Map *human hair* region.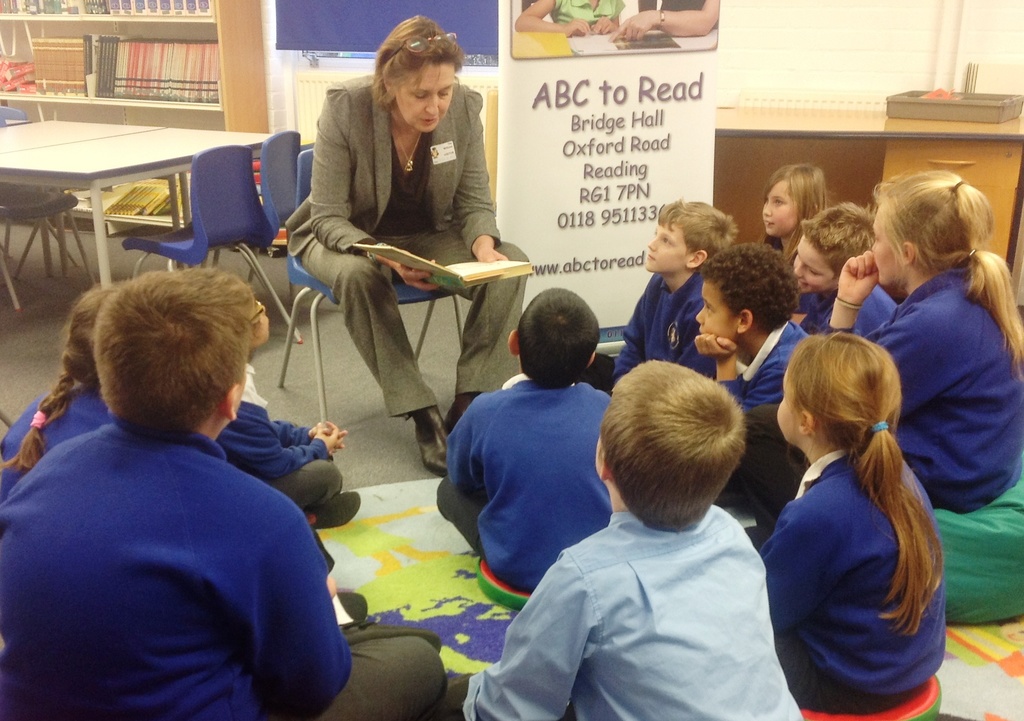
Mapped to 372, 15, 465, 115.
